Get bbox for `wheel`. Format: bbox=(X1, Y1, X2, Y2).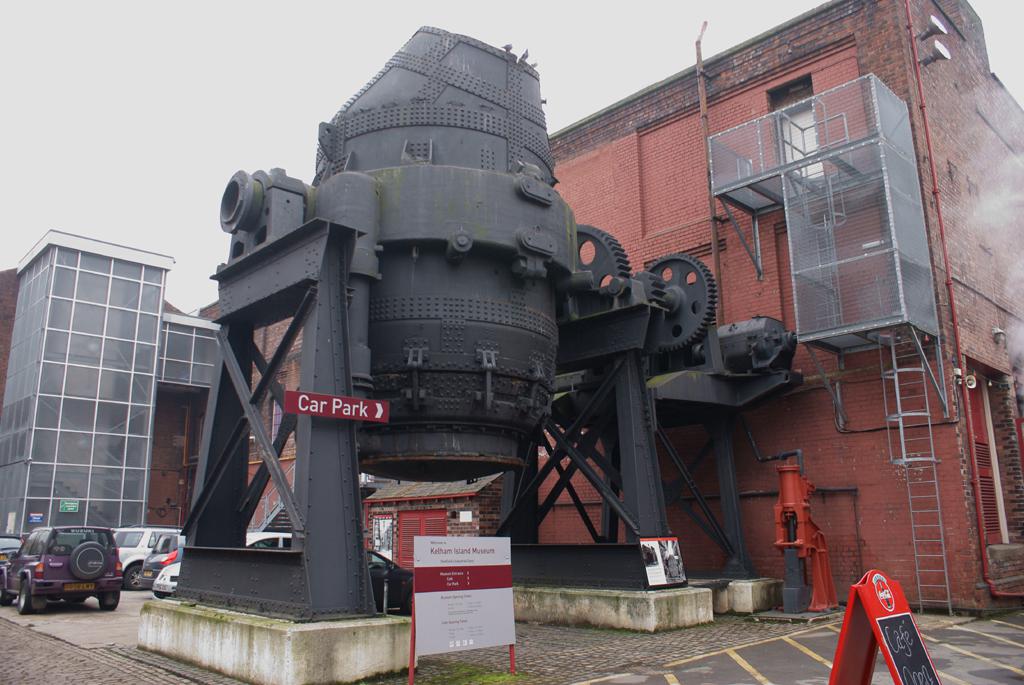
bbox=(125, 558, 150, 593).
